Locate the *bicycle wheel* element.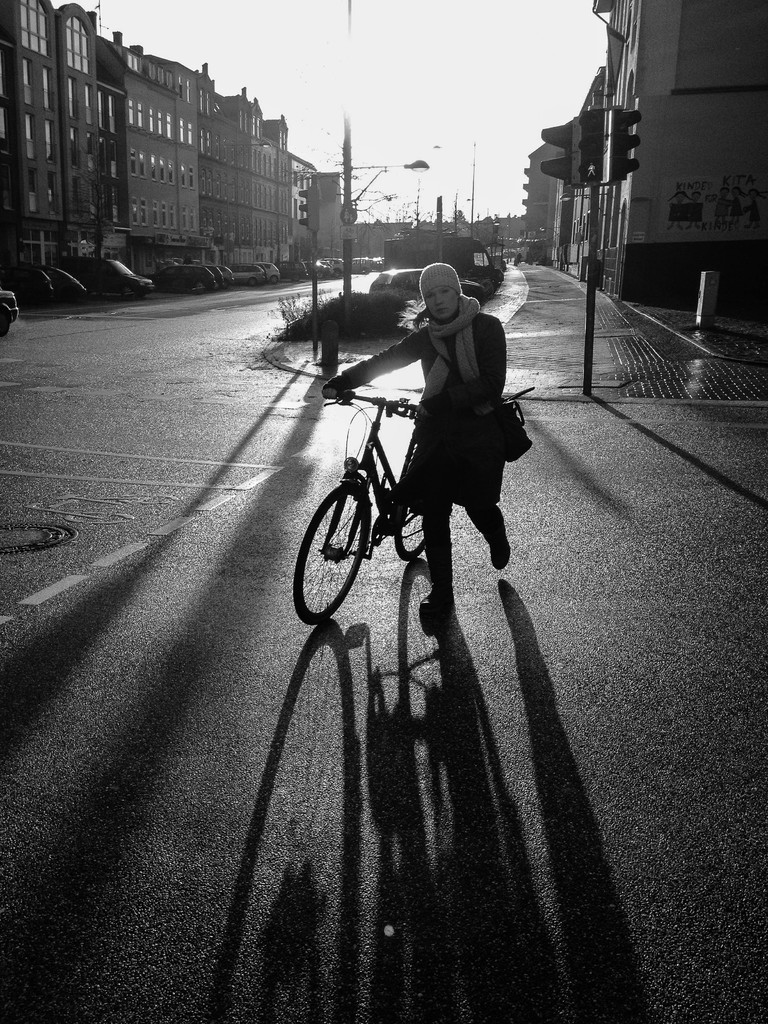
Element bbox: [394,501,428,557].
